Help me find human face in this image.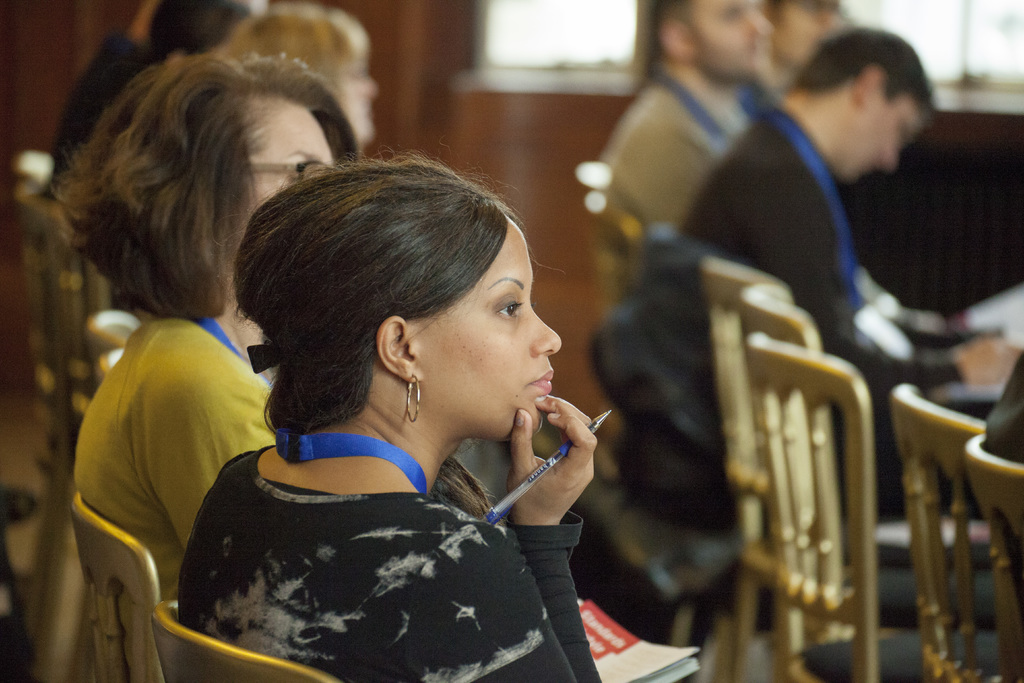
Found it: Rect(340, 51, 383, 142).
